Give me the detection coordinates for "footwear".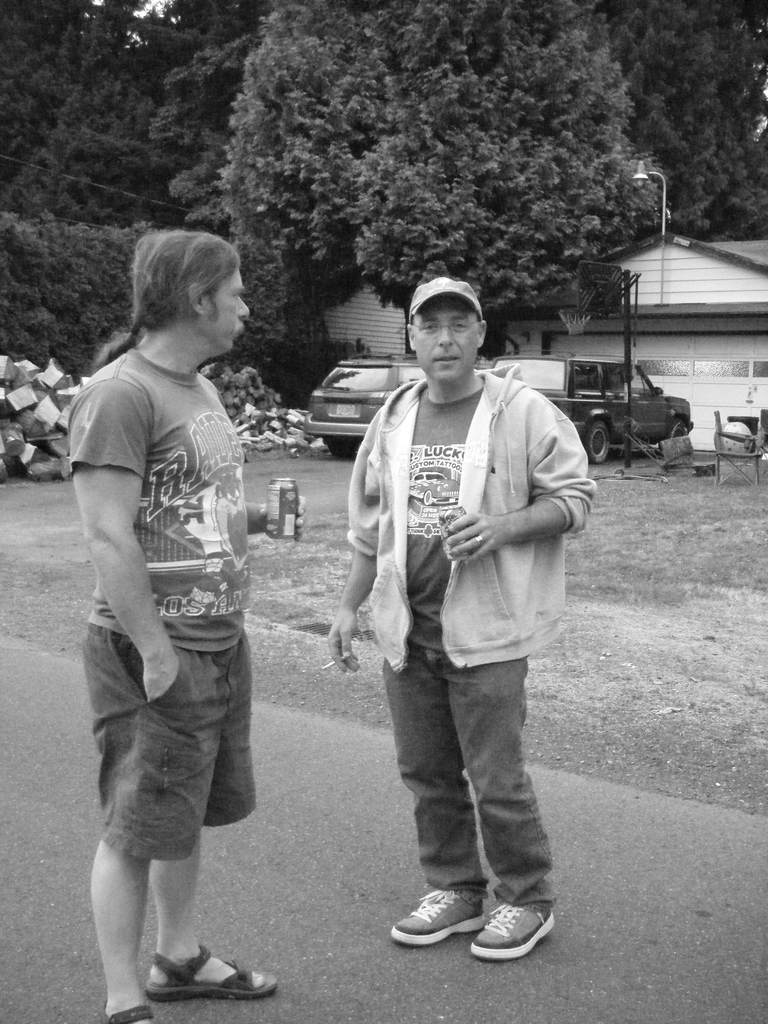
bbox=(145, 938, 282, 1008).
